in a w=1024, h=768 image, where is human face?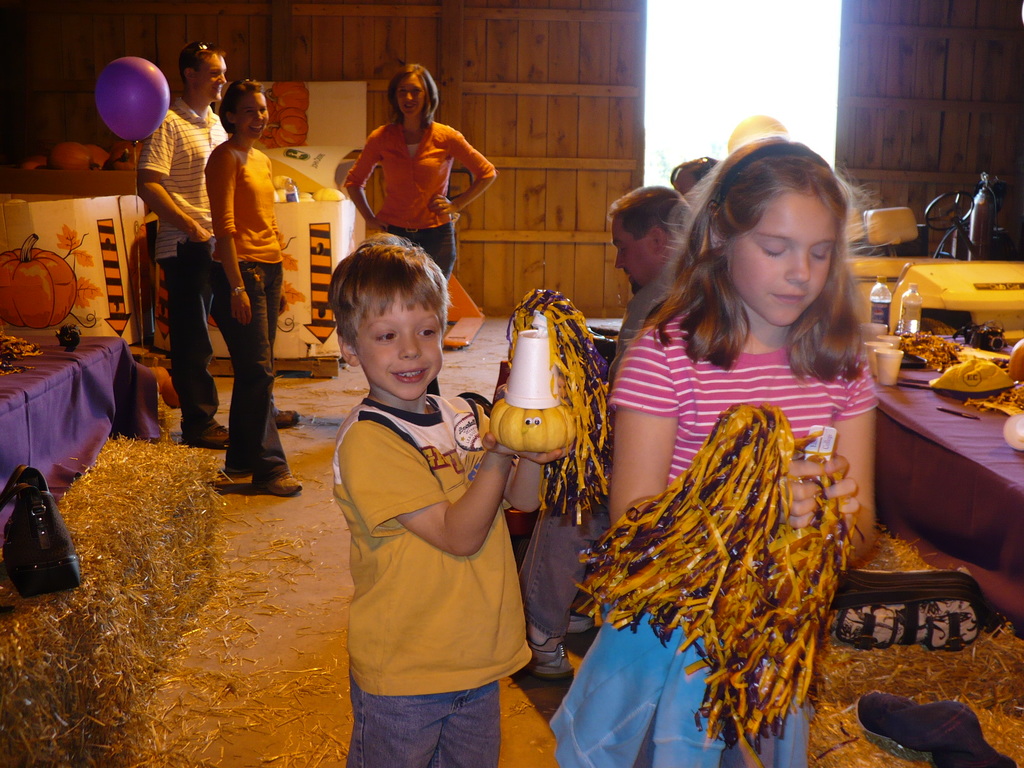
202:56:222:102.
